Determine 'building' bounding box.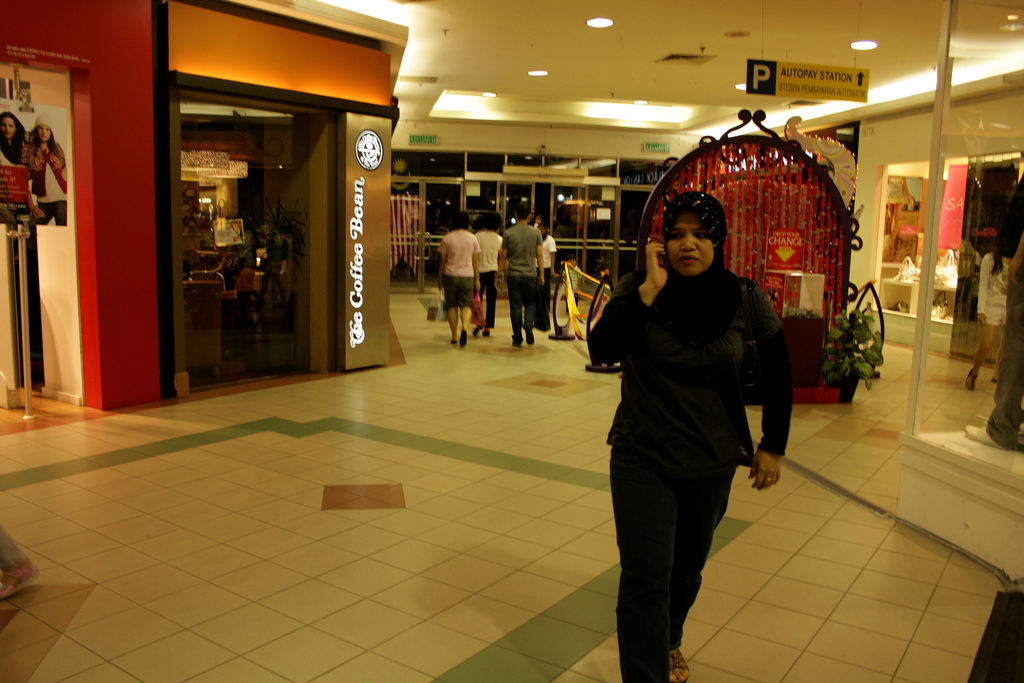
Determined: [0, 0, 1023, 682].
